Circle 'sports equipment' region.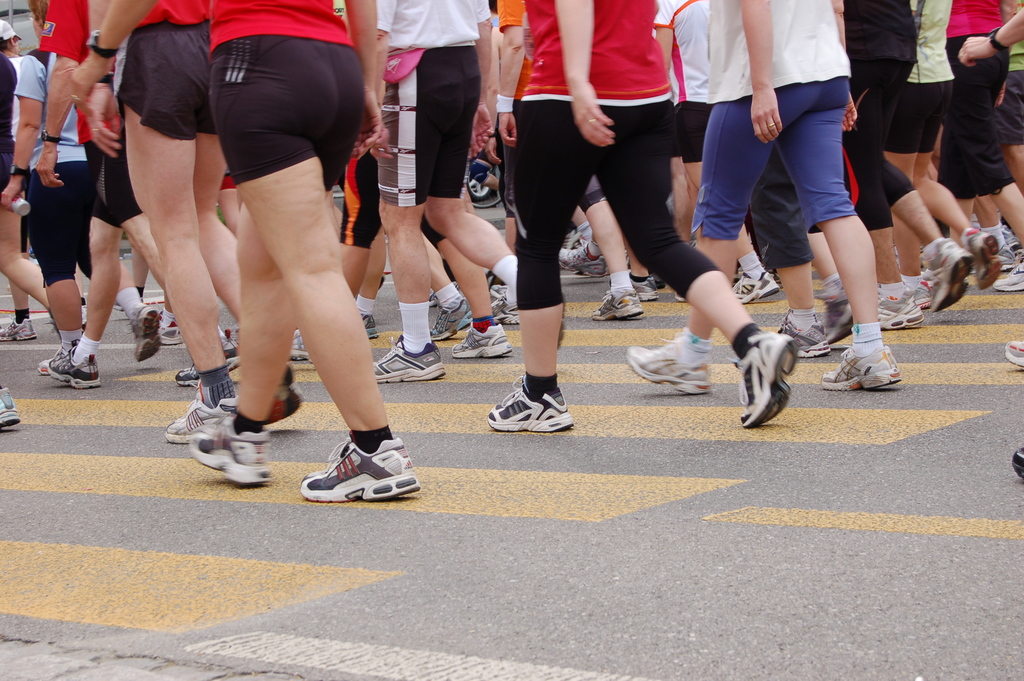
Region: 821 341 904 391.
